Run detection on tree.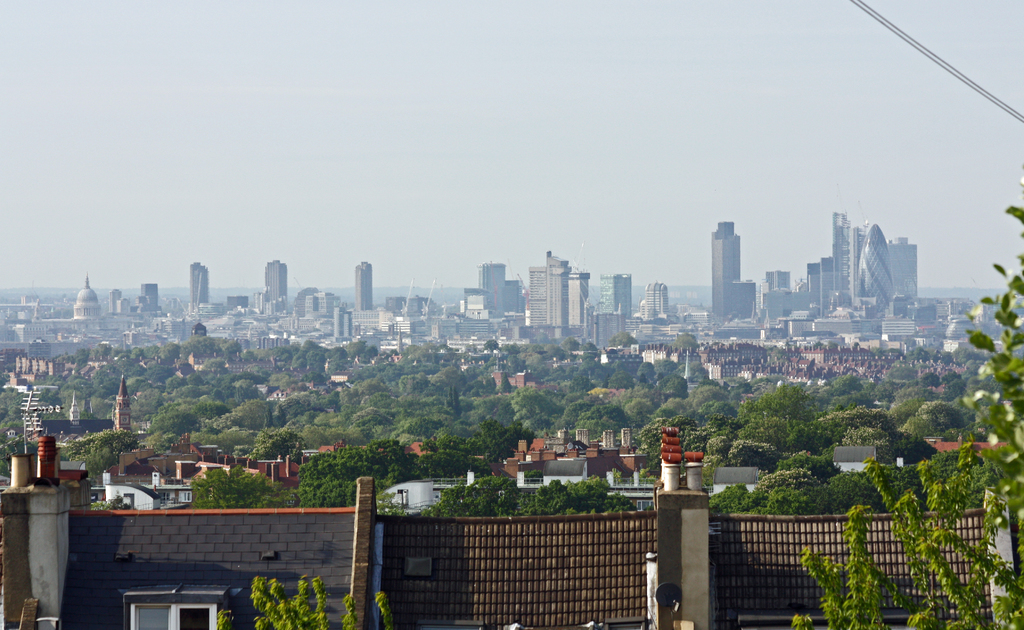
Result: <box>419,415,527,476</box>.
